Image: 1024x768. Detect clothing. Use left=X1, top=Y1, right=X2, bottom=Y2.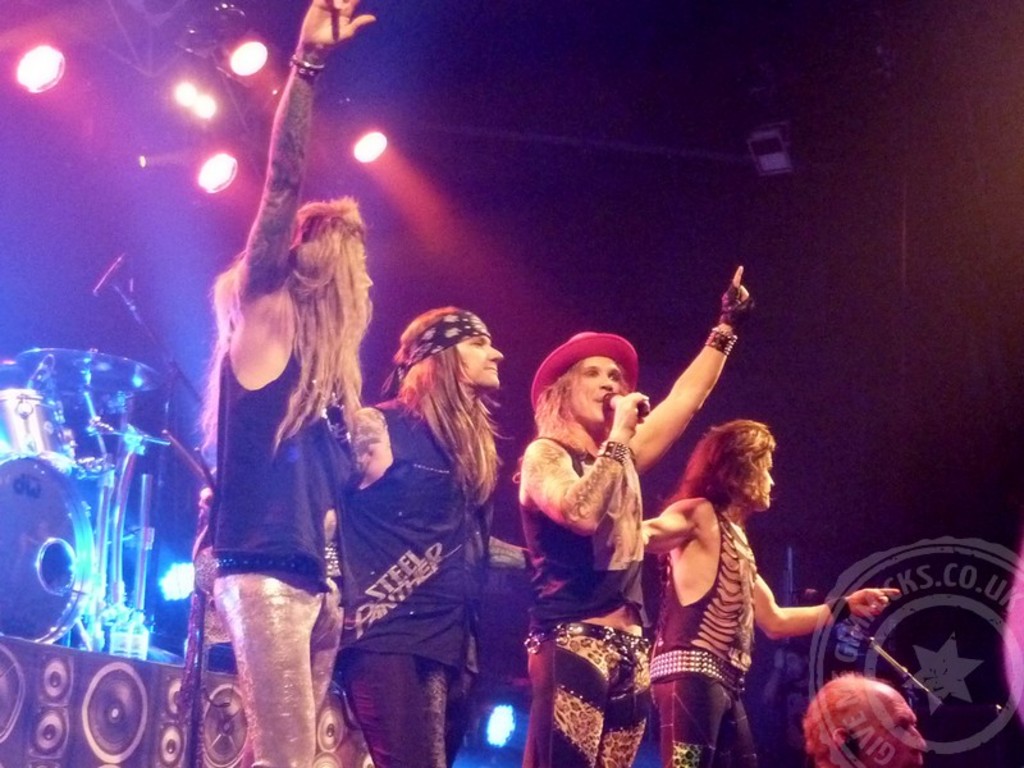
left=517, top=433, right=650, bottom=767.
